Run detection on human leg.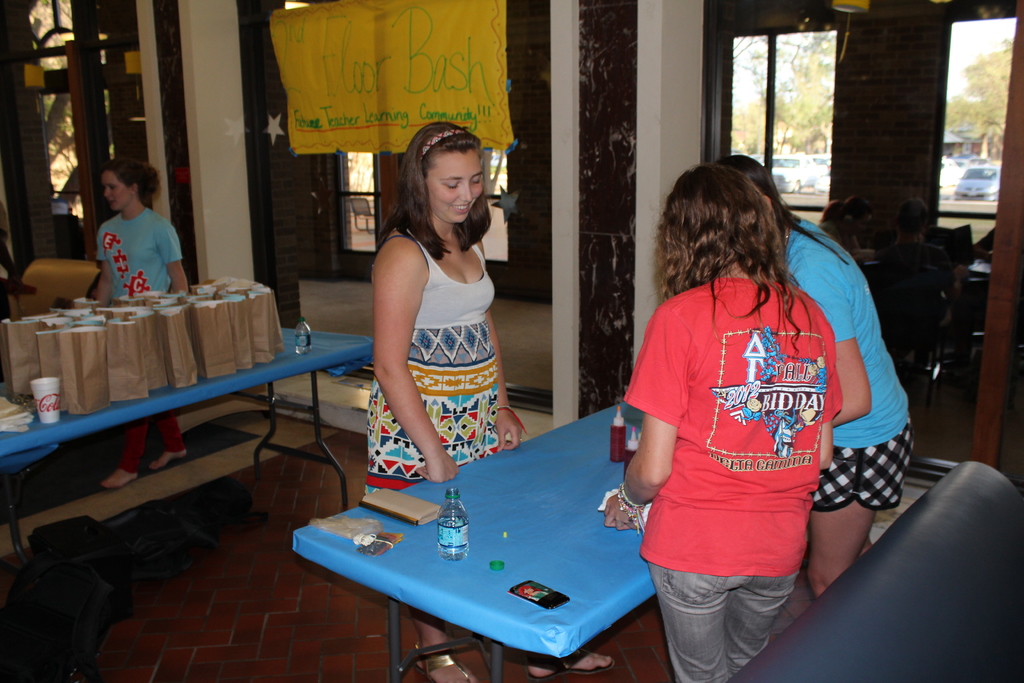
Result: [152,418,182,465].
